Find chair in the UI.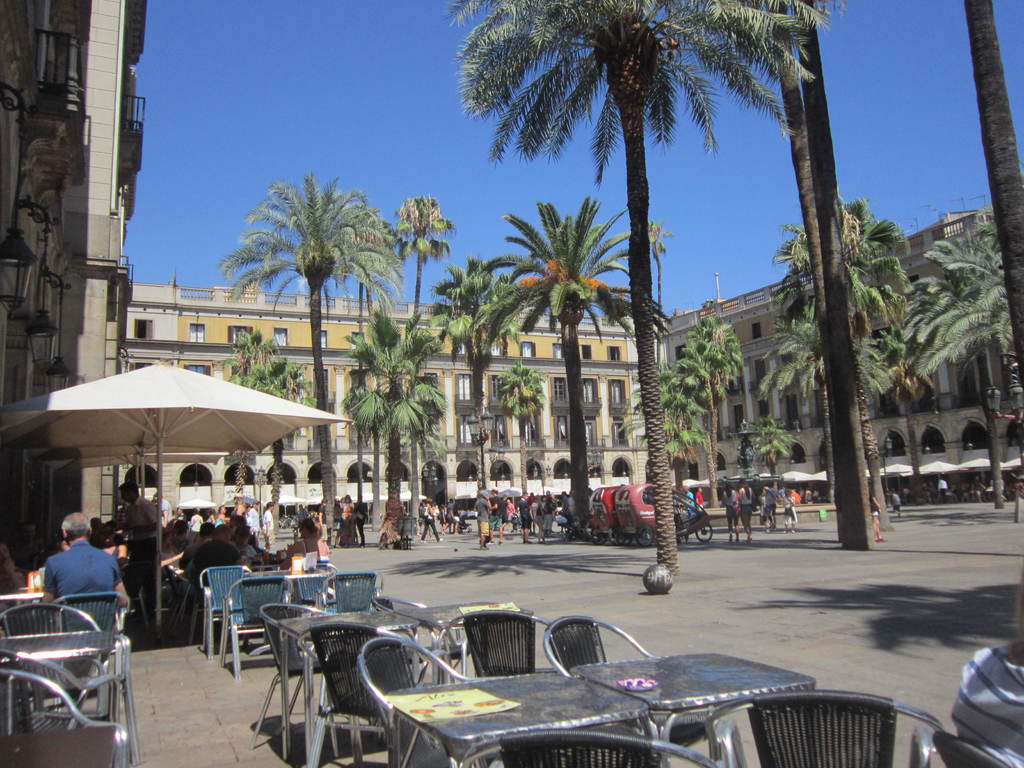
UI element at box(700, 680, 943, 767).
